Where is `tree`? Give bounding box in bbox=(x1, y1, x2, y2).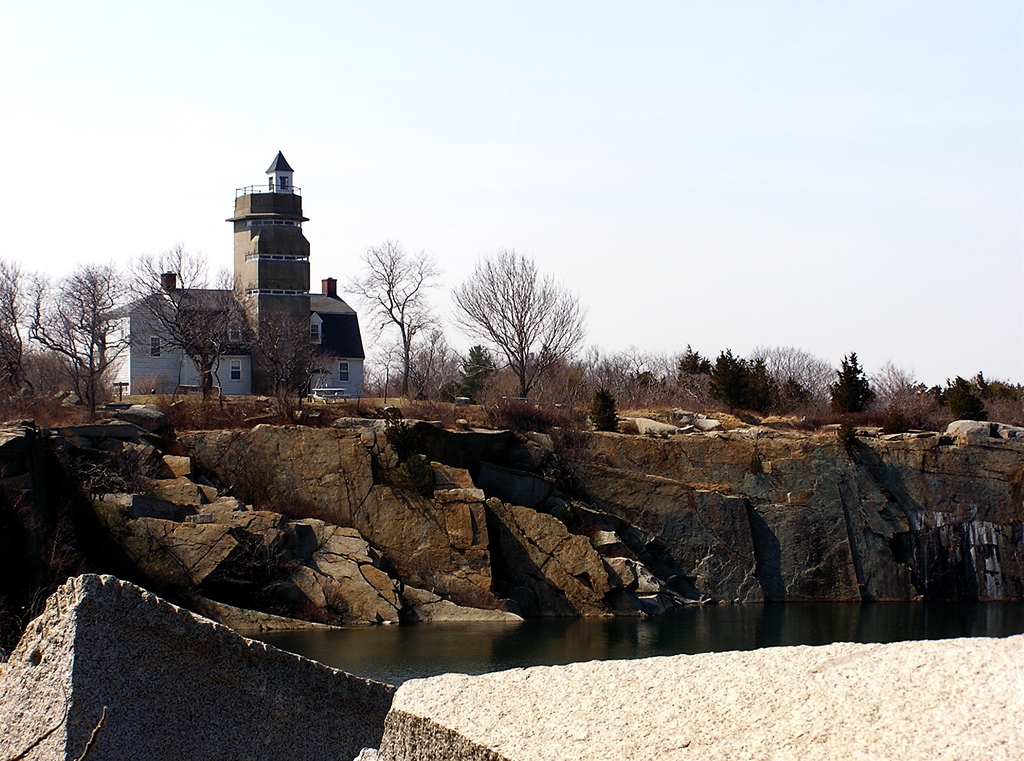
bbox=(449, 249, 586, 399).
